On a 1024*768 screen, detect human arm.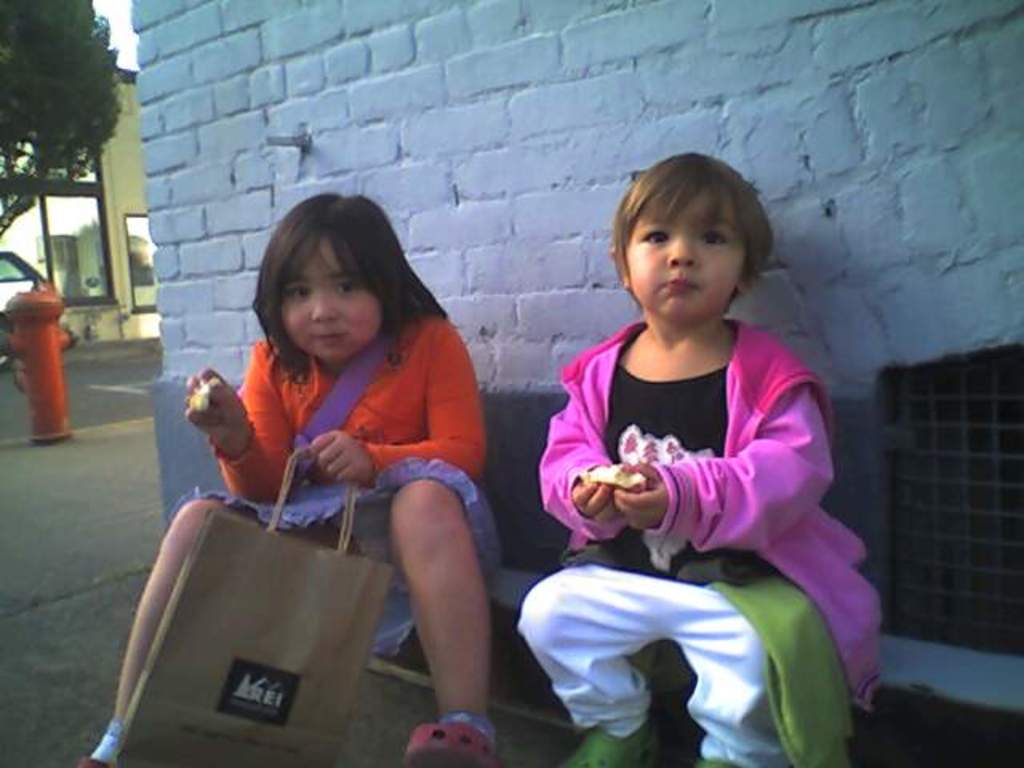
{"x1": 616, "y1": 382, "x2": 835, "y2": 552}.
